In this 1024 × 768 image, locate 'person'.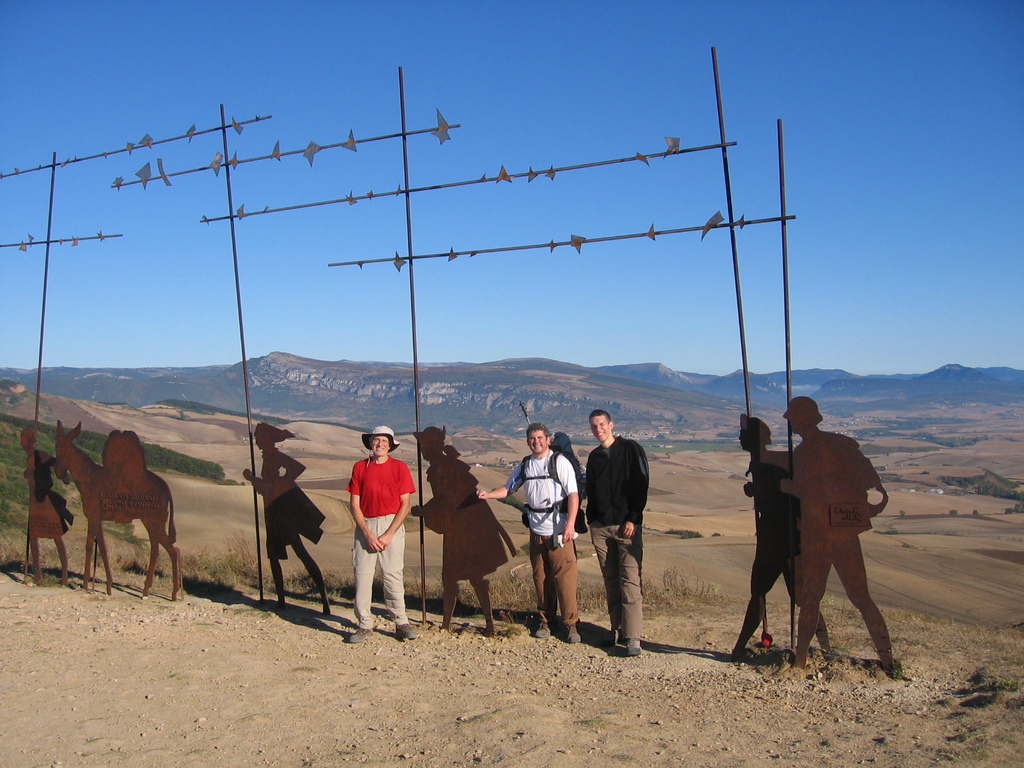
Bounding box: region(19, 425, 84, 600).
